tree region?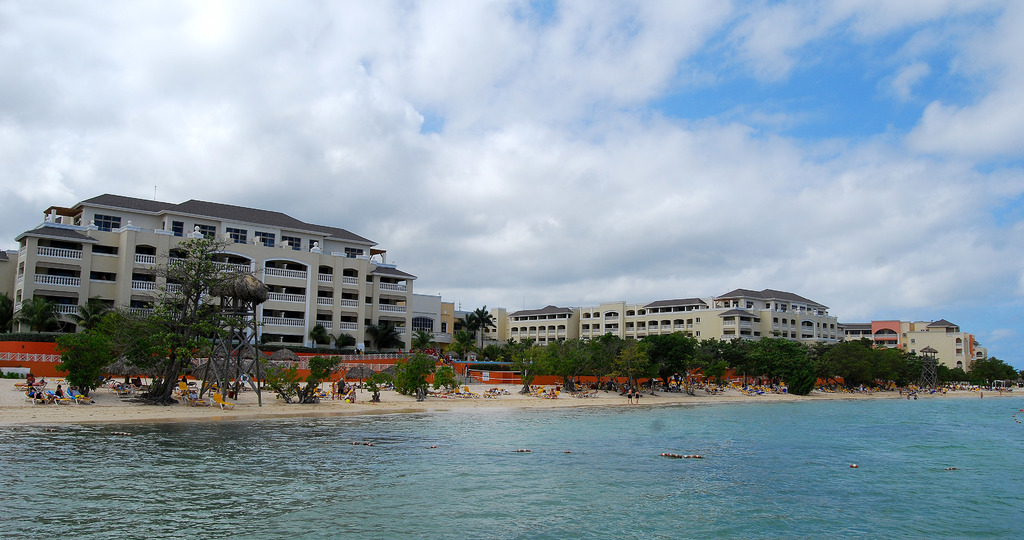
<bbox>367, 319, 405, 351</bbox>
